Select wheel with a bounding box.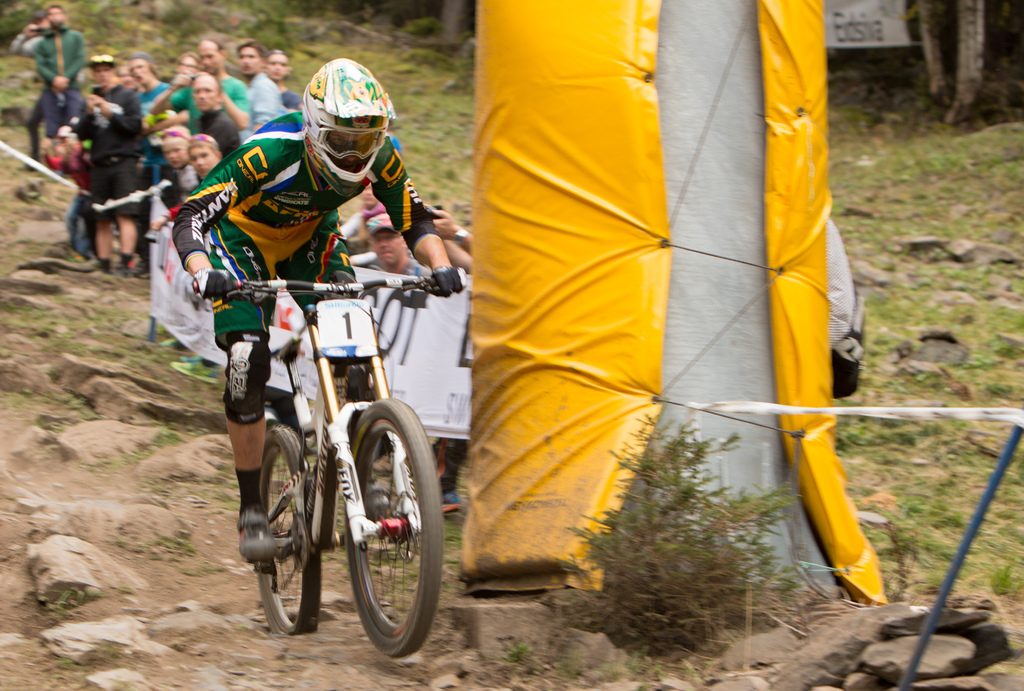
251 433 326 635.
